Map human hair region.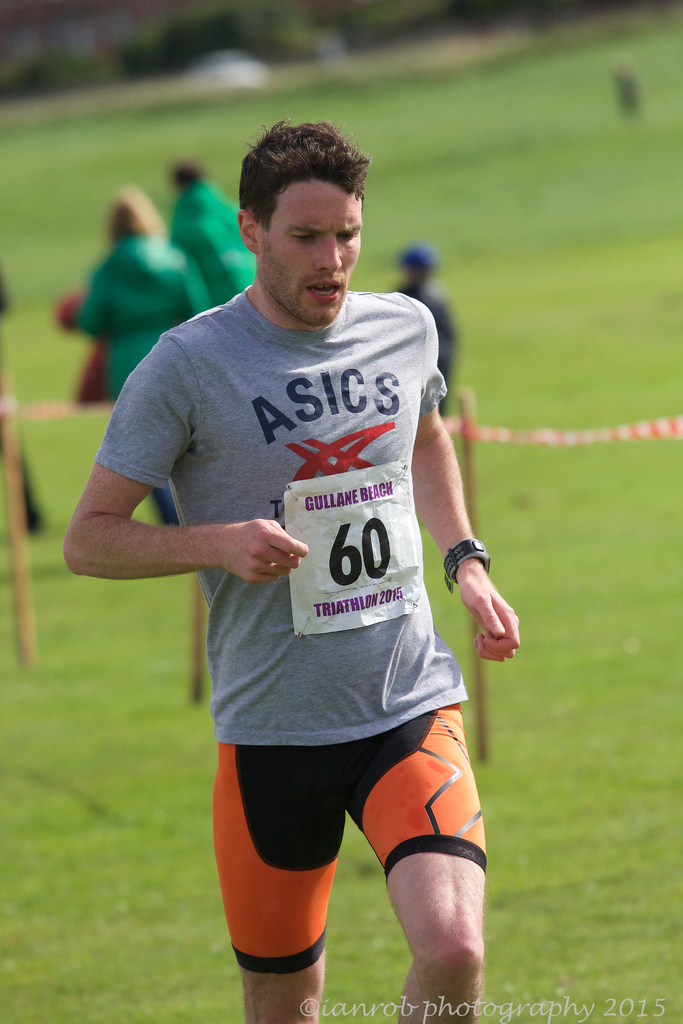
Mapped to x1=240 y1=116 x2=361 y2=235.
